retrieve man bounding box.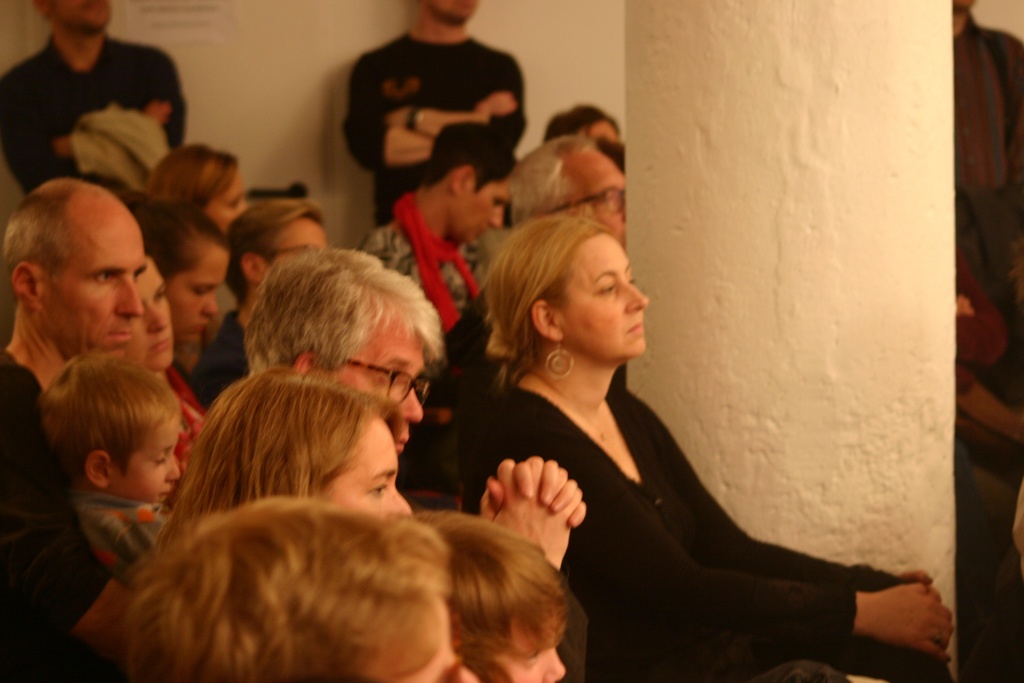
Bounding box: crop(0, 7, 204, 177).
